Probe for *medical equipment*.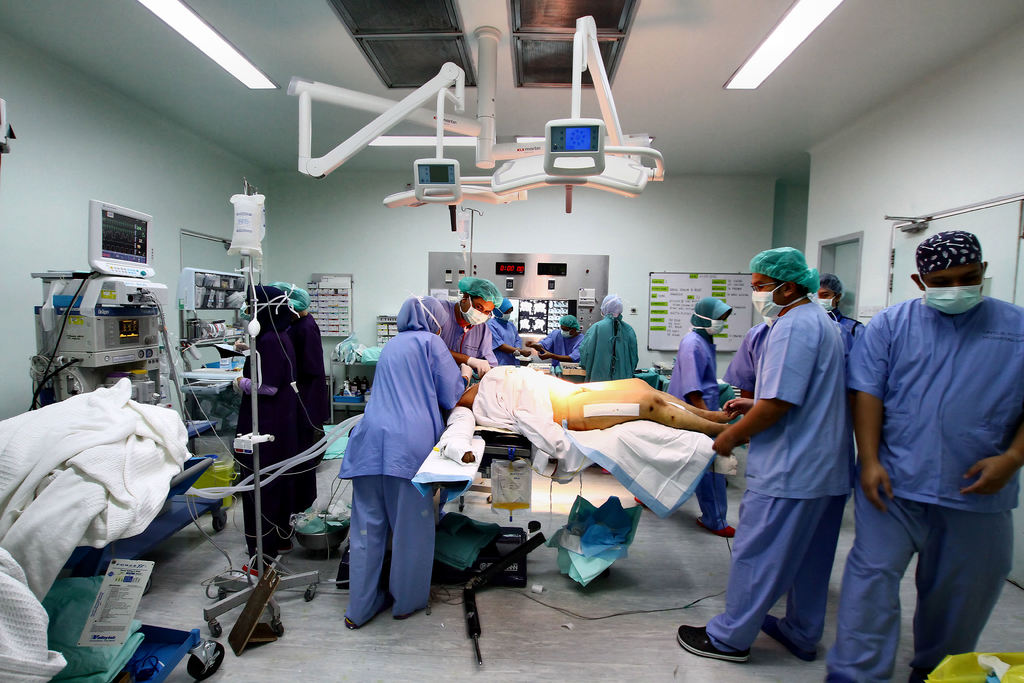
Probe result: 630 358 671 395.
